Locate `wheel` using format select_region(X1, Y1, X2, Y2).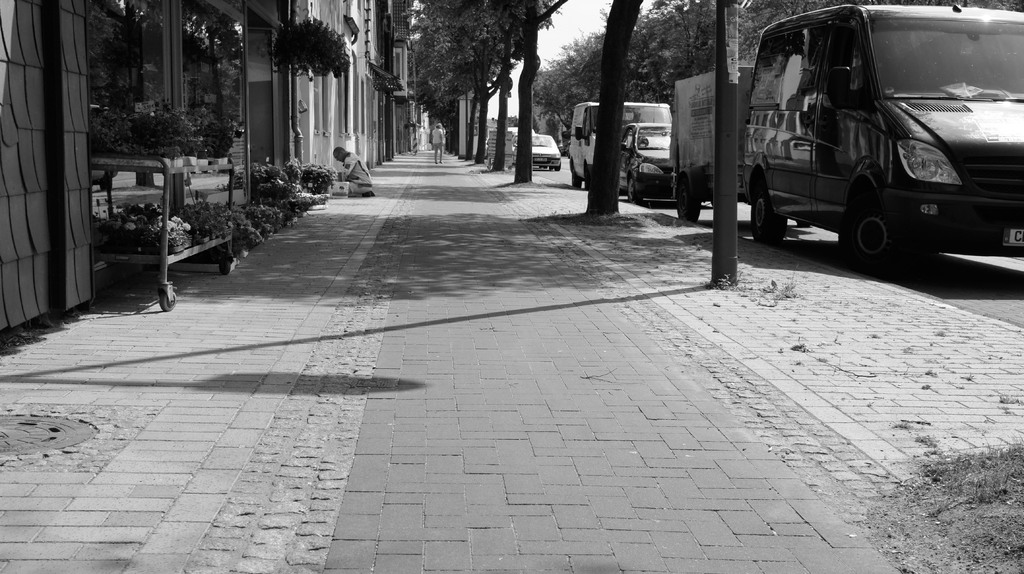
select_region(556, 161, 563, 173).
